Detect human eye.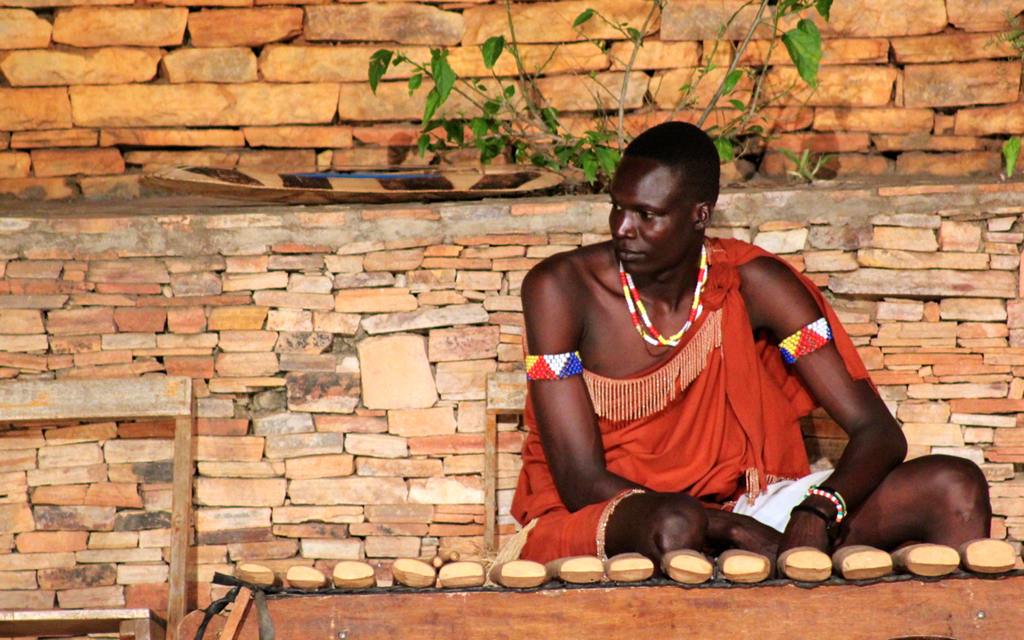
Detected at (634, 207, 670, 225).
